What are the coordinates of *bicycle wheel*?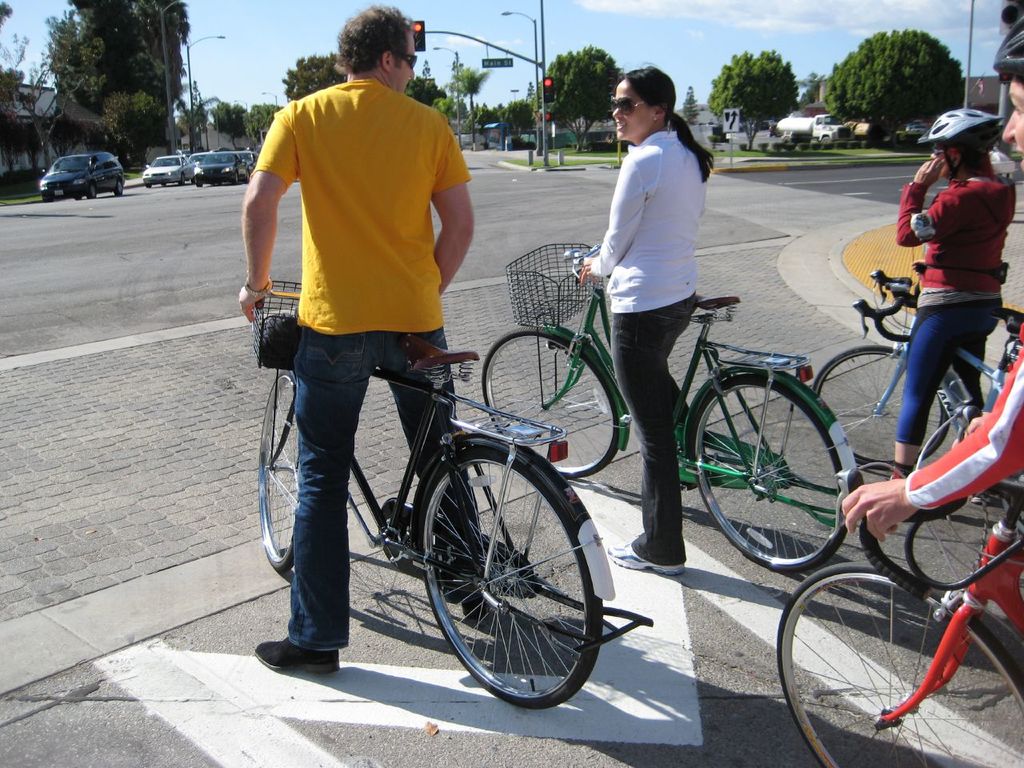
detection(774, 575, 984, 752).
